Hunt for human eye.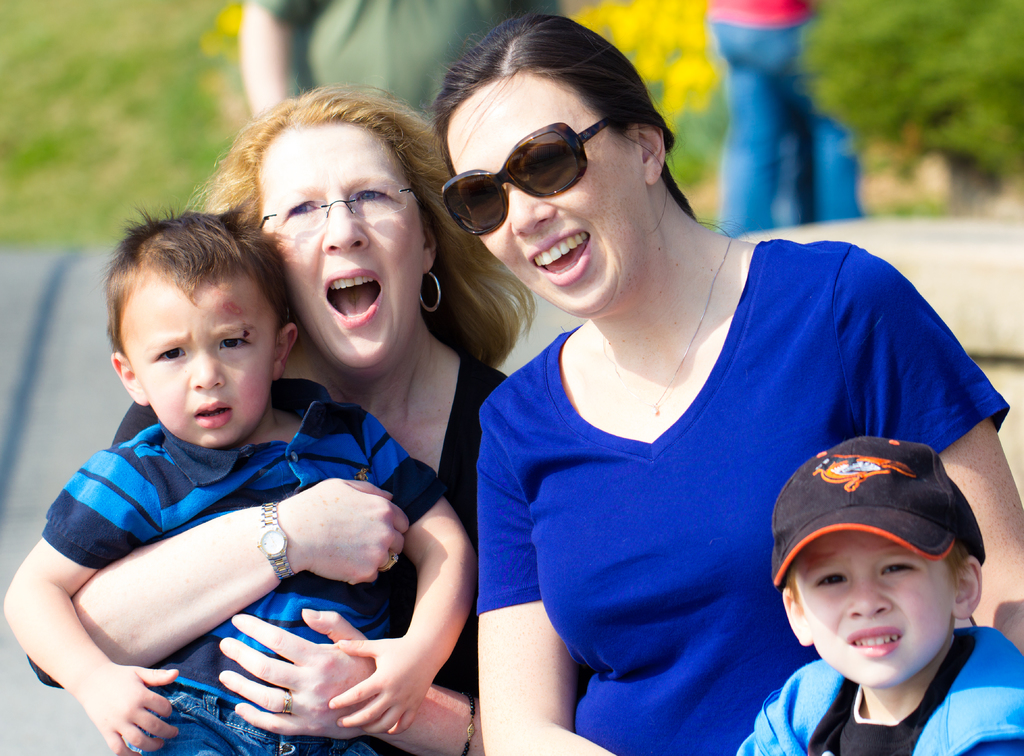
Hunted down at <box>280,203,320,217</box>.
